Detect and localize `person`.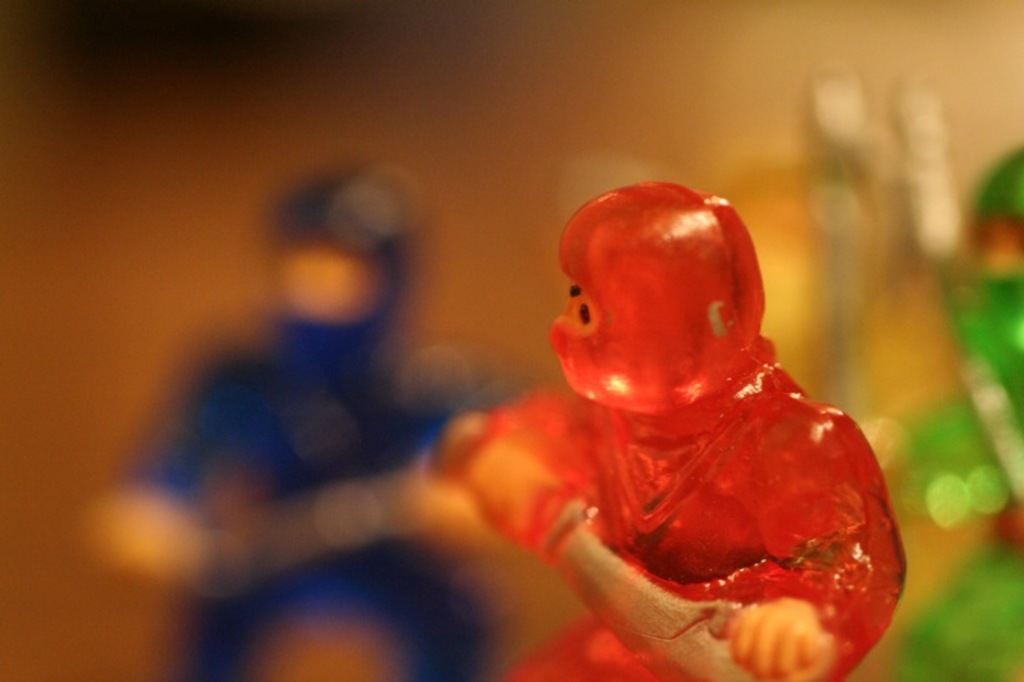
Localized at bbox=[429, 180, 910, 681].
